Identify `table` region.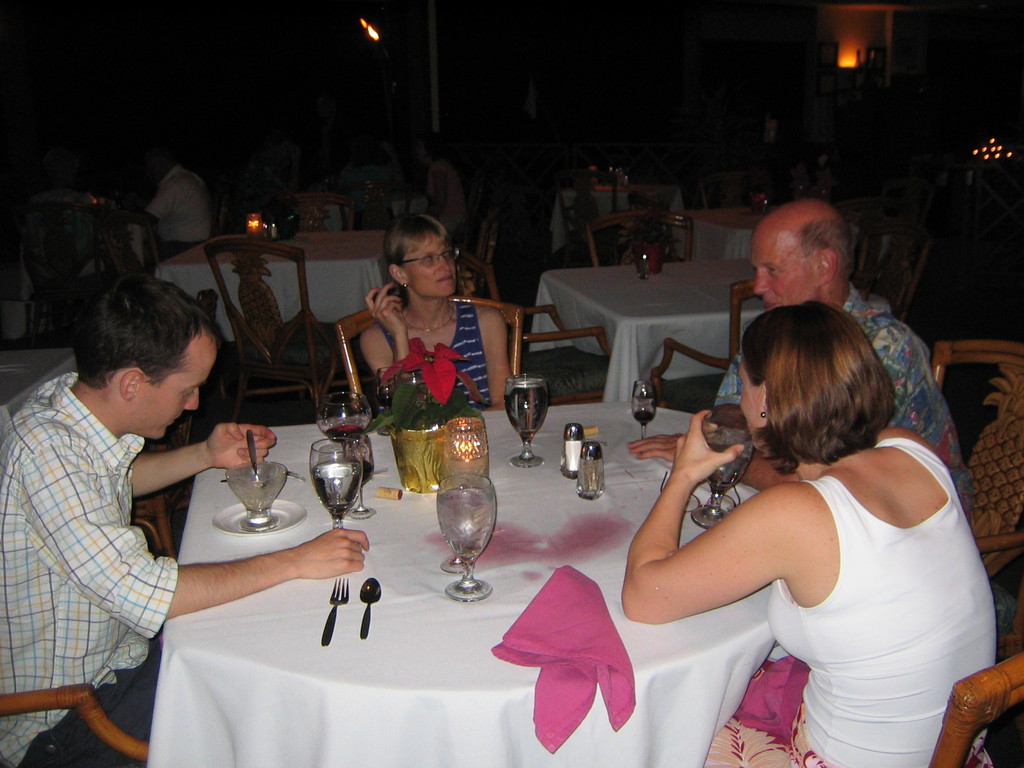
Region: 159 233 388 343.
